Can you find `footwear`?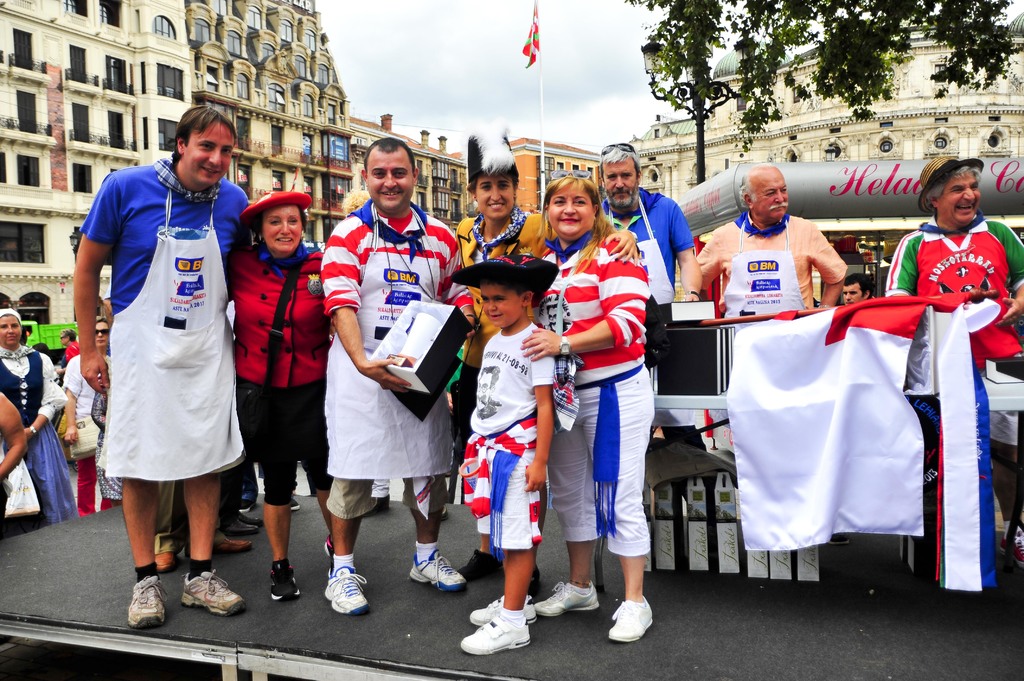
Yes, bounding box: (left=291, top=497, right=305, bottom=510).
